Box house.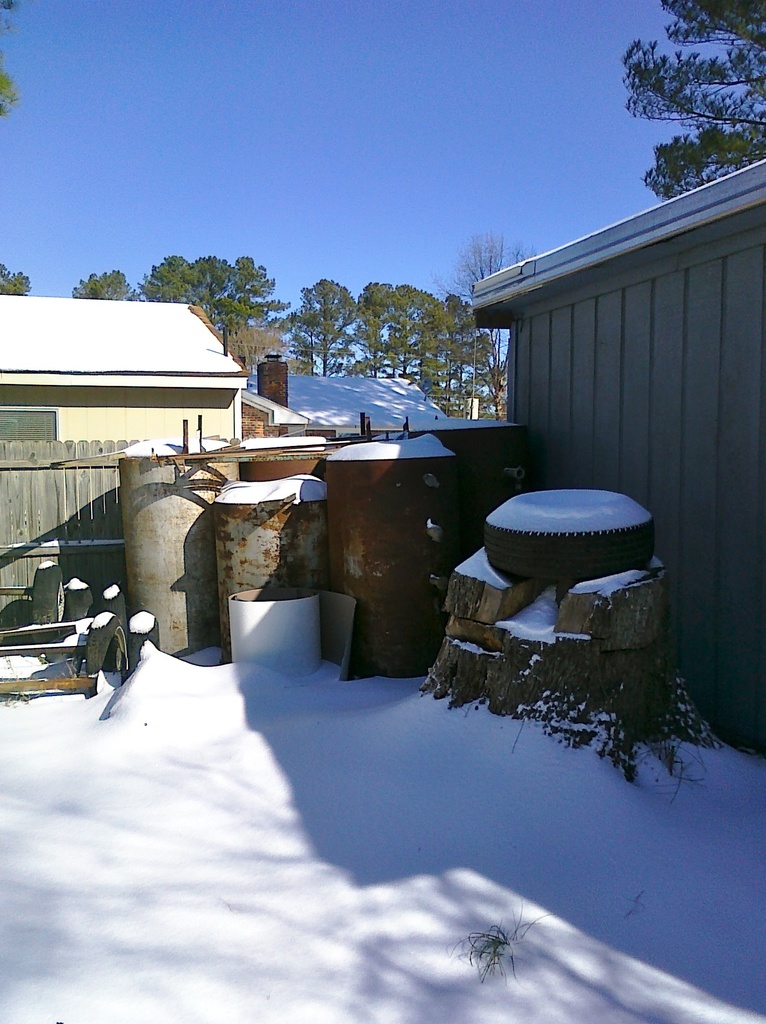
<box>0,294,245,438</box>.
